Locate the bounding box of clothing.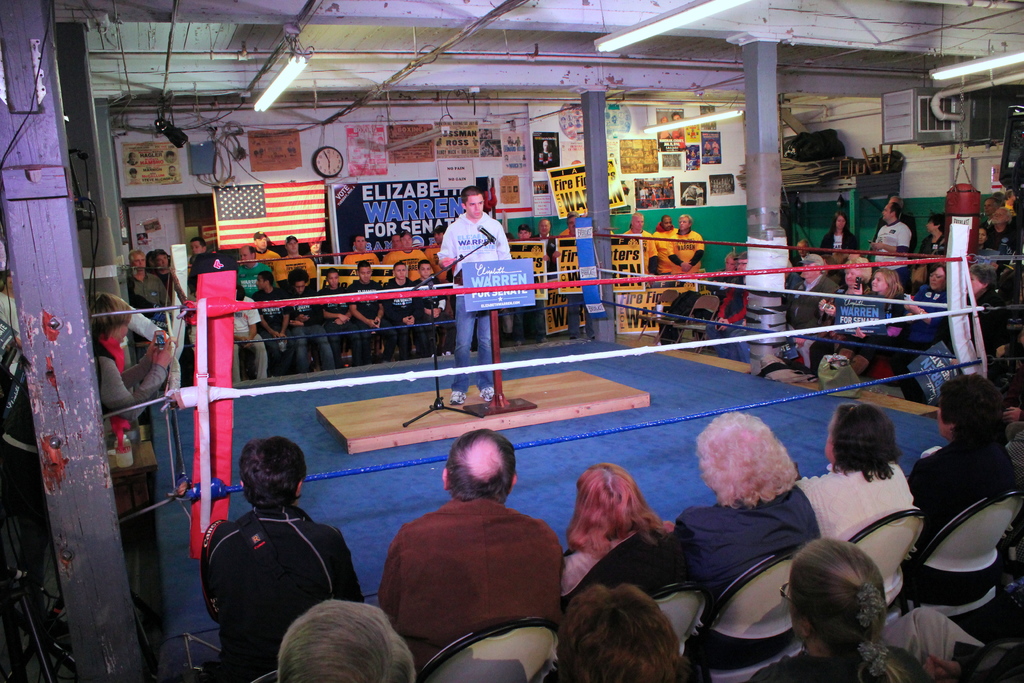
Bounding box: x1=820, y1=229, x2=865, y2=259.
